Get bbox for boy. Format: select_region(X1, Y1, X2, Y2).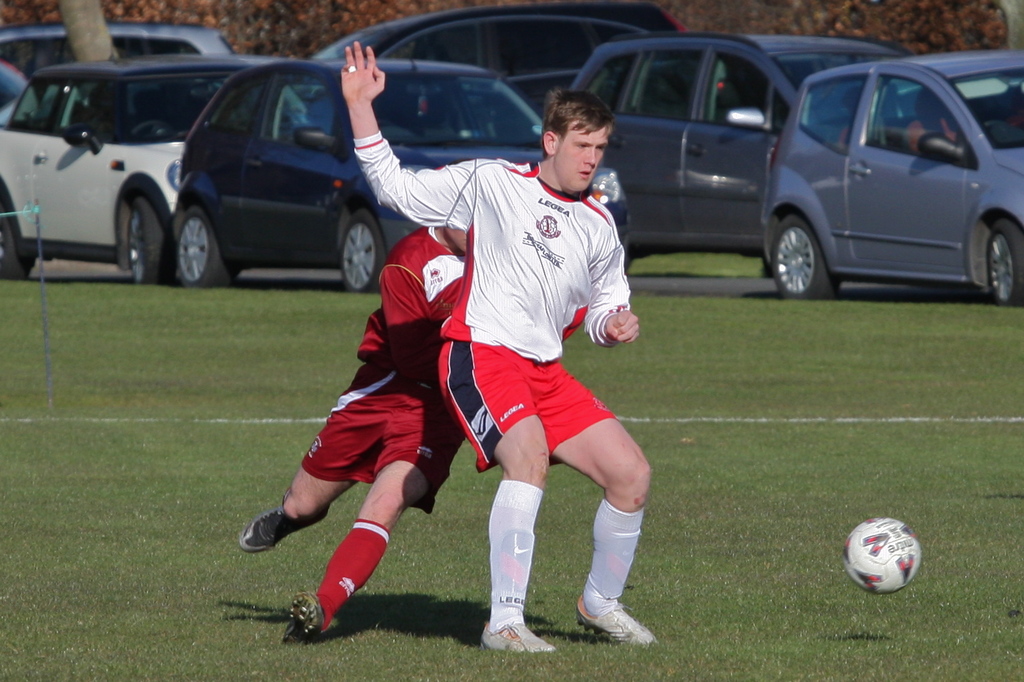
select_region(334, 36, 660, 659).
